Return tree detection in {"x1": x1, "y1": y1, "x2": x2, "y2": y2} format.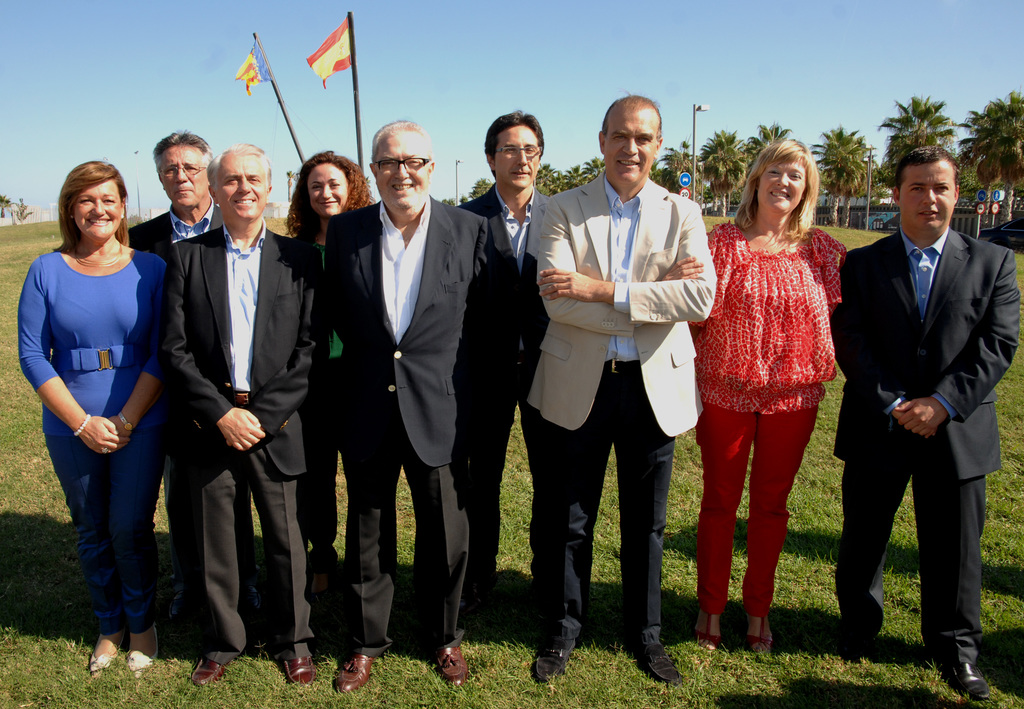
{"x1": 0, "y1": 195, "x2": 17, "y2": 216}.
